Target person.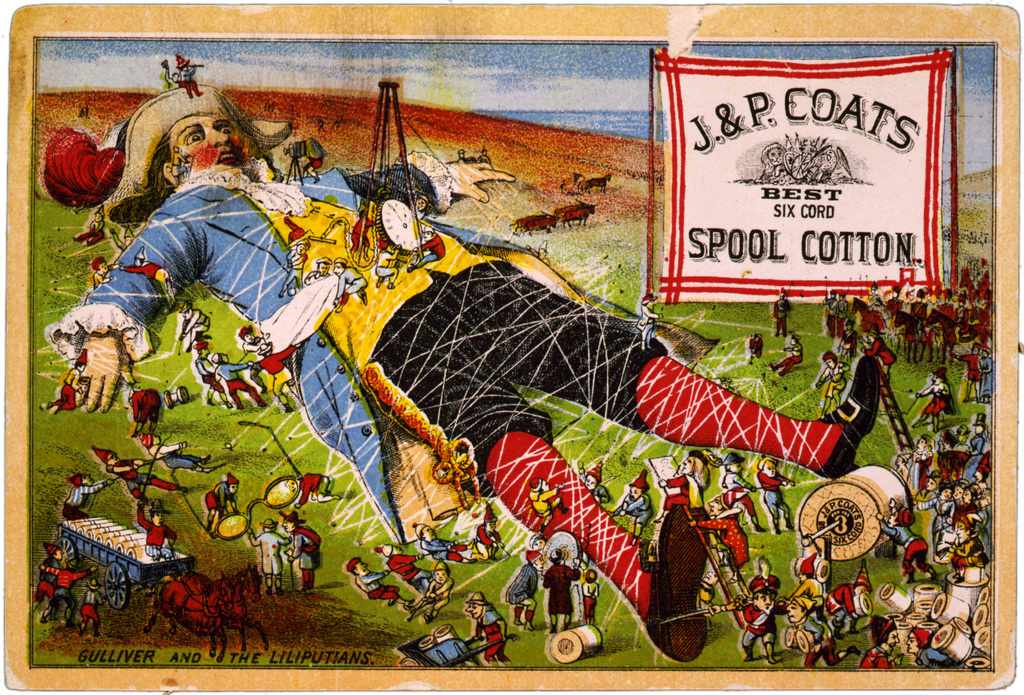
Target region: [x1=83, y1=575, x2=110, y2=639].
